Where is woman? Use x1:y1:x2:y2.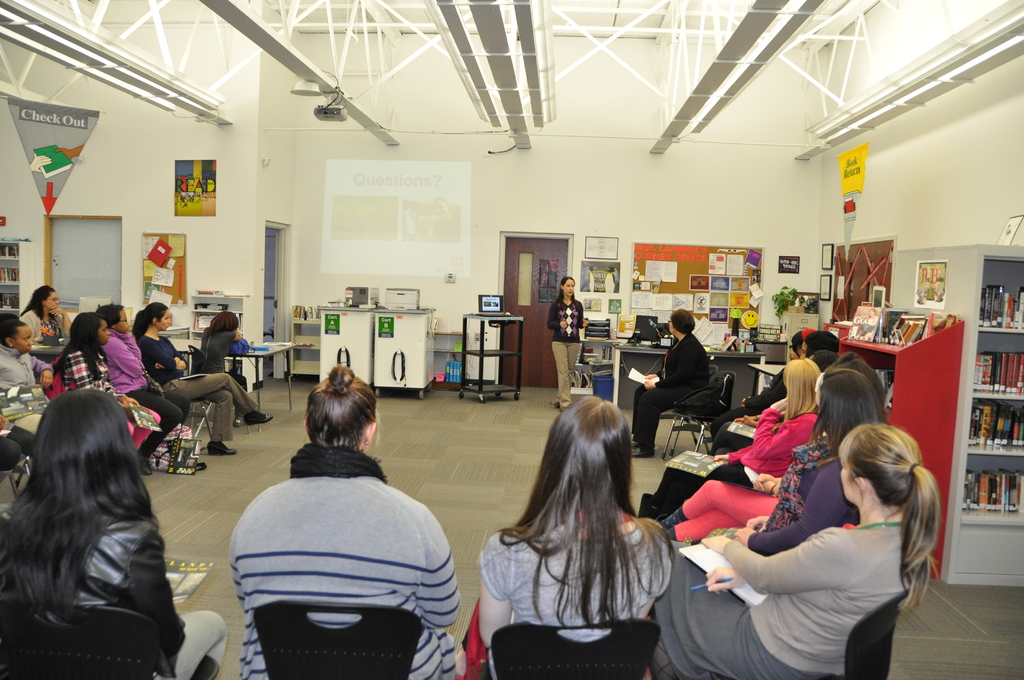
196:309:248:389.
